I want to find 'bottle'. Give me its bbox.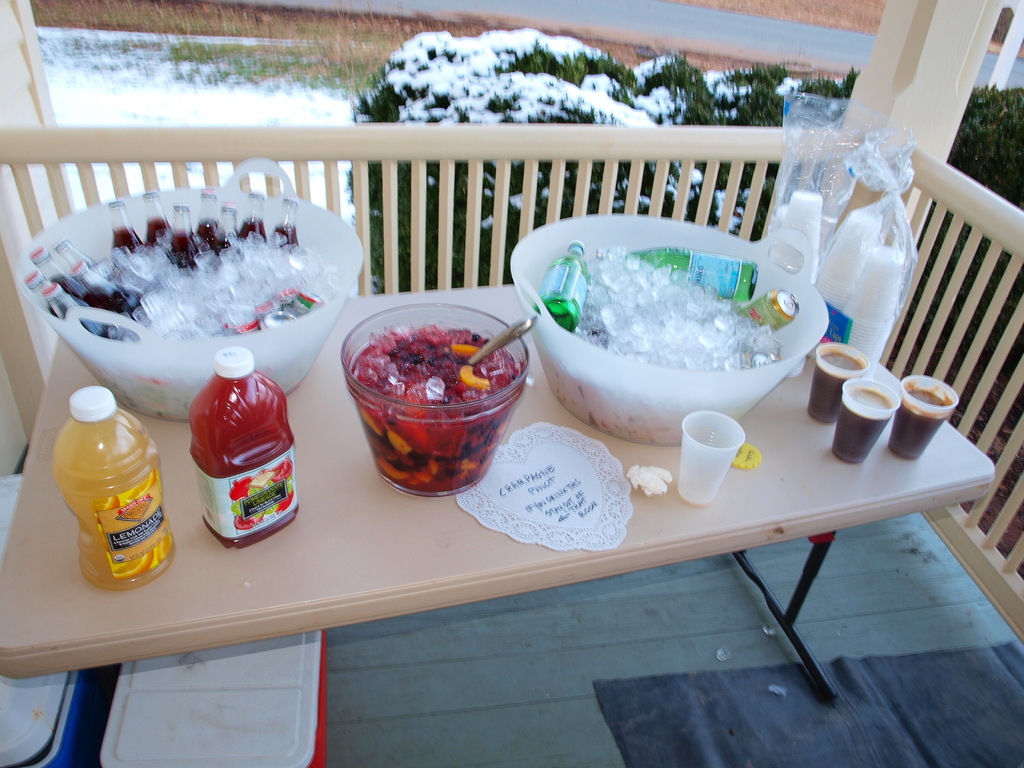
rect(51, 387, 173, 596).
